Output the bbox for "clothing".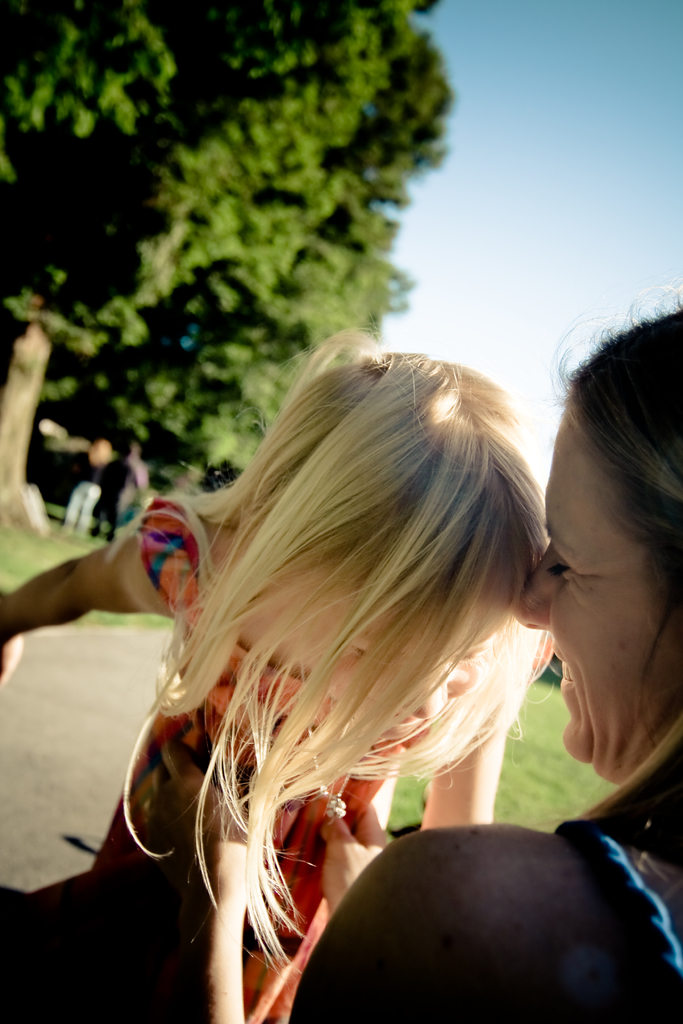
(555,797,682,1023).
